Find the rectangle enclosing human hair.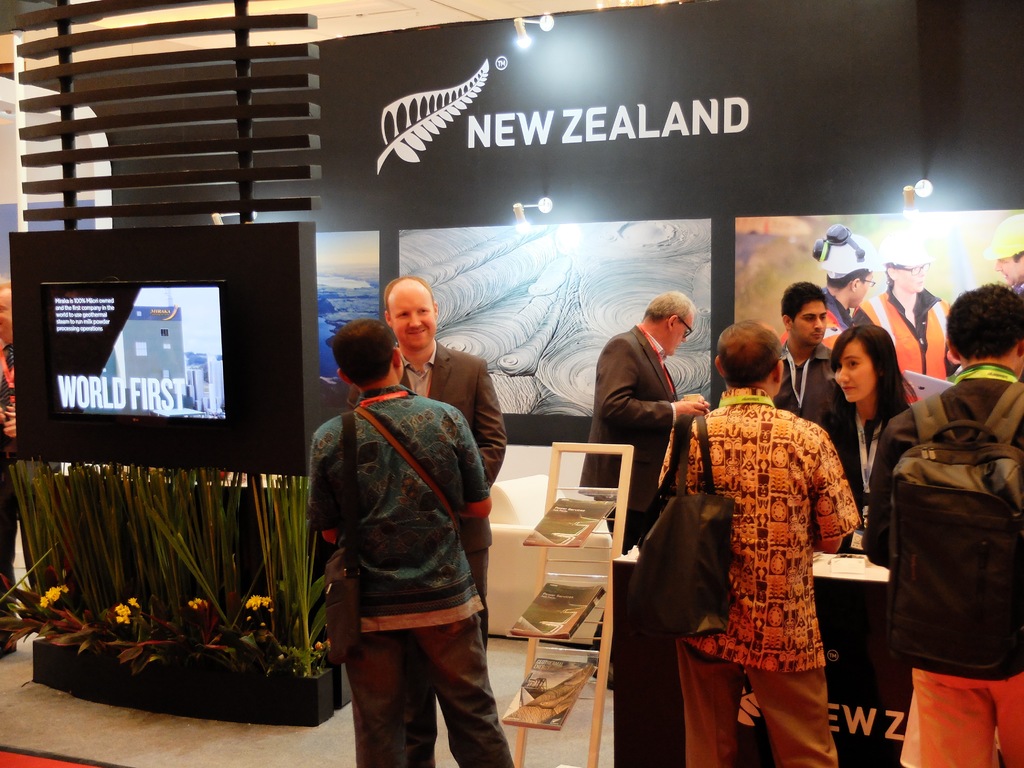
(x1=884, y1=259, x2=904, y2=290).
